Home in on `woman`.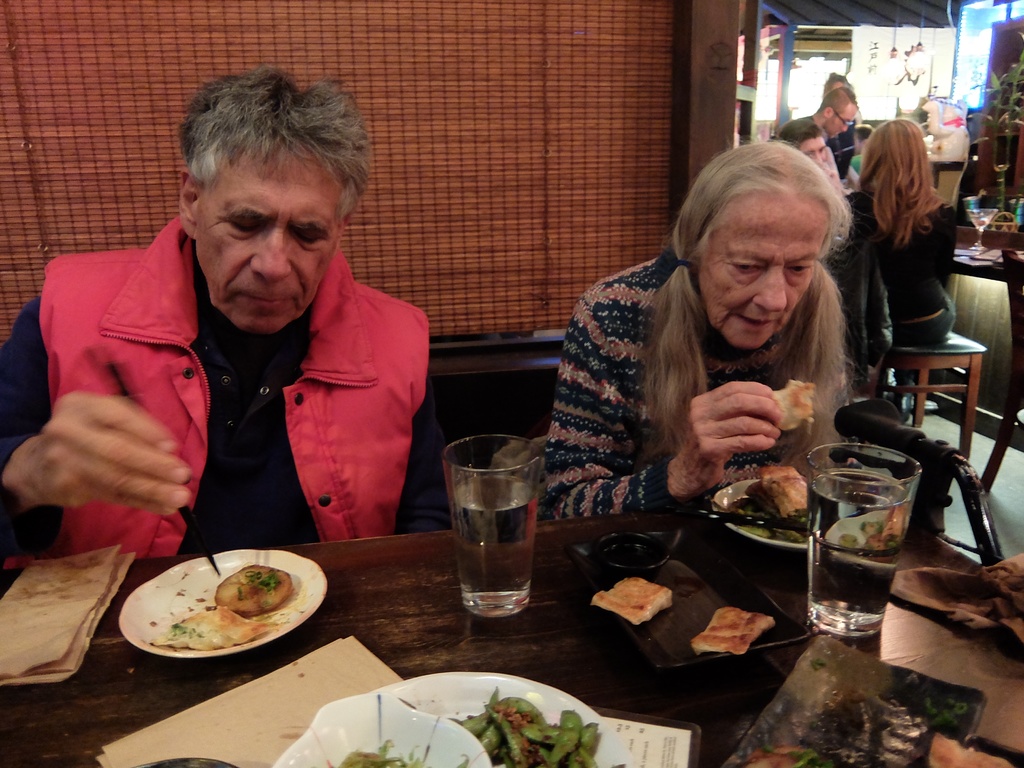
Homed in at box(776, 115, 844, 192).
